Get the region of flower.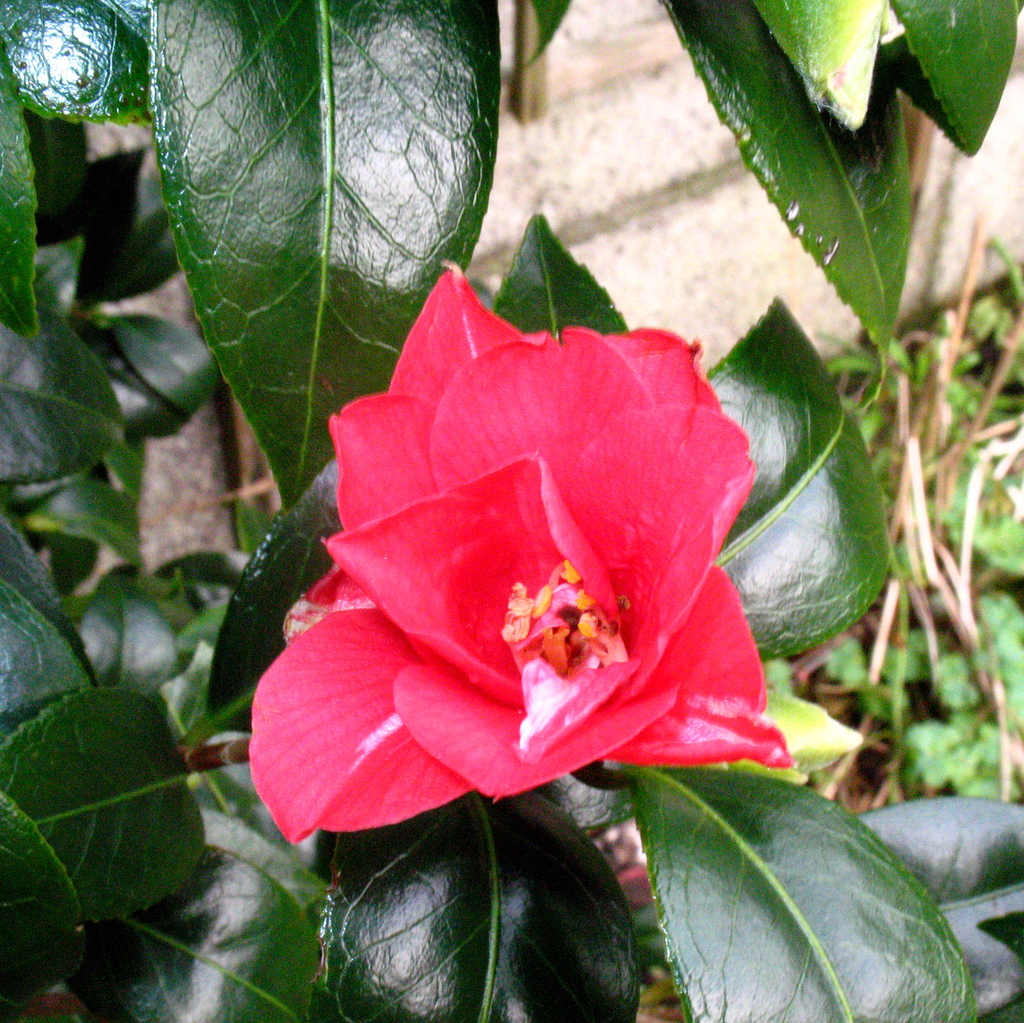
locate(259, 278, 819, 831).
